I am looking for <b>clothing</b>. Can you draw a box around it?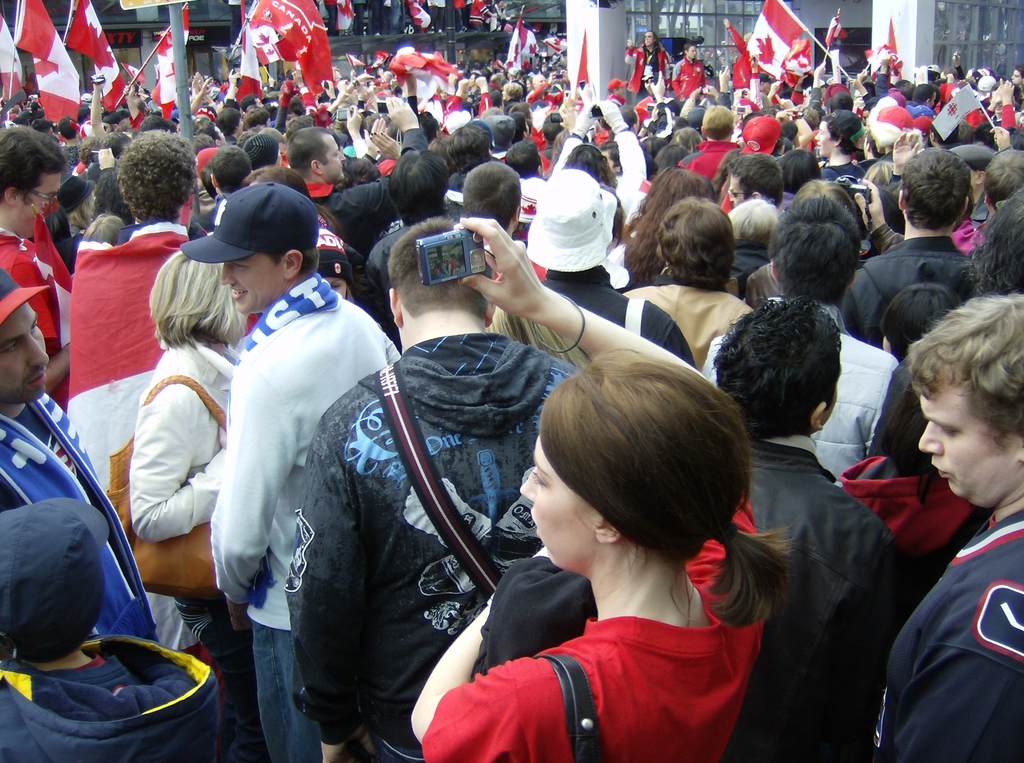
Sure, the bounding box is select_region(619, 288, 749, 365).
